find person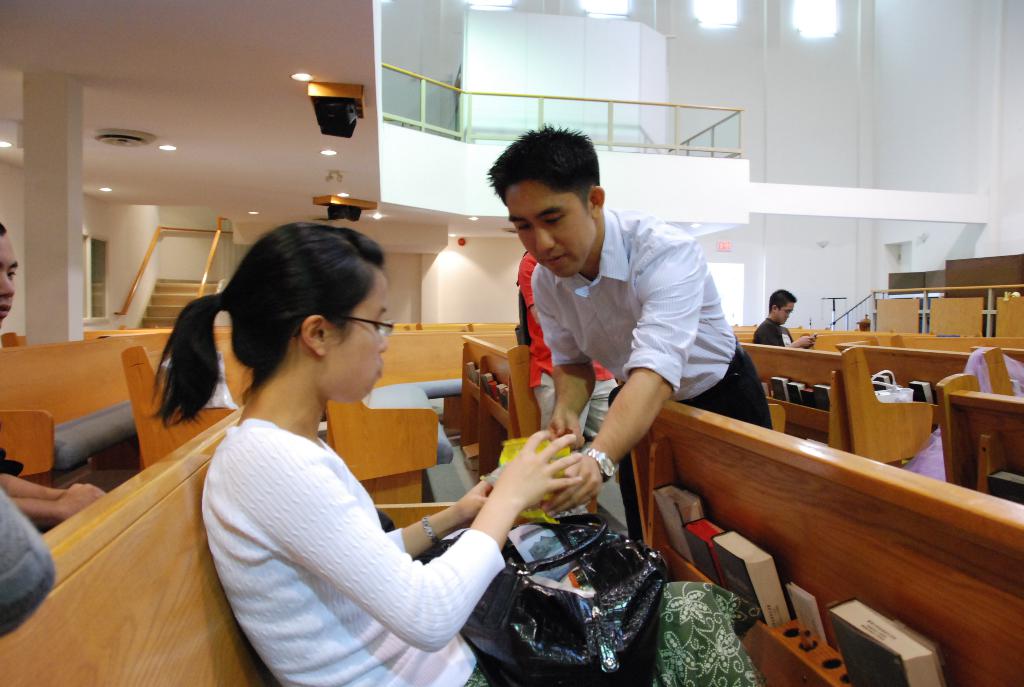
pyautogui.locateOnScreen(476, 138, 732, 528)
